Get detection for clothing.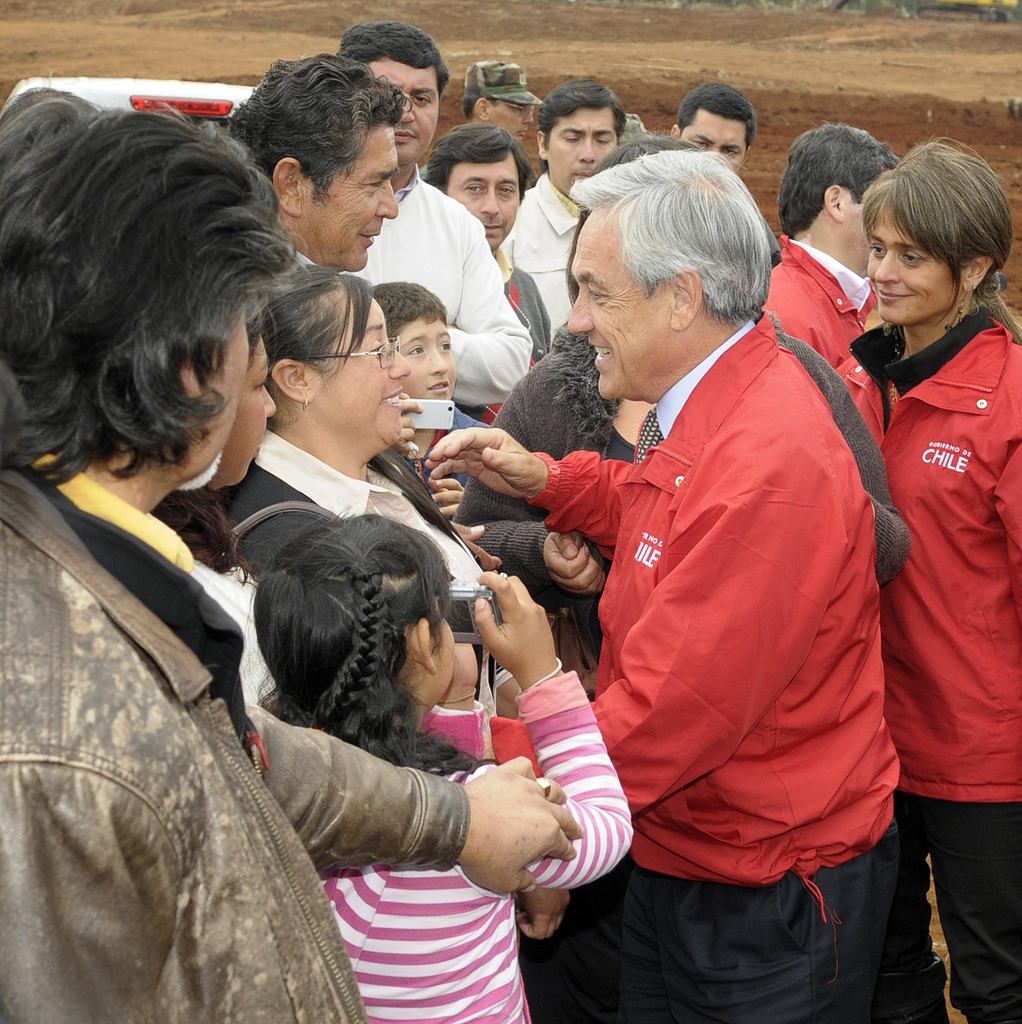
Detection: x1=455 y1=247 x2=553 y2=428.
